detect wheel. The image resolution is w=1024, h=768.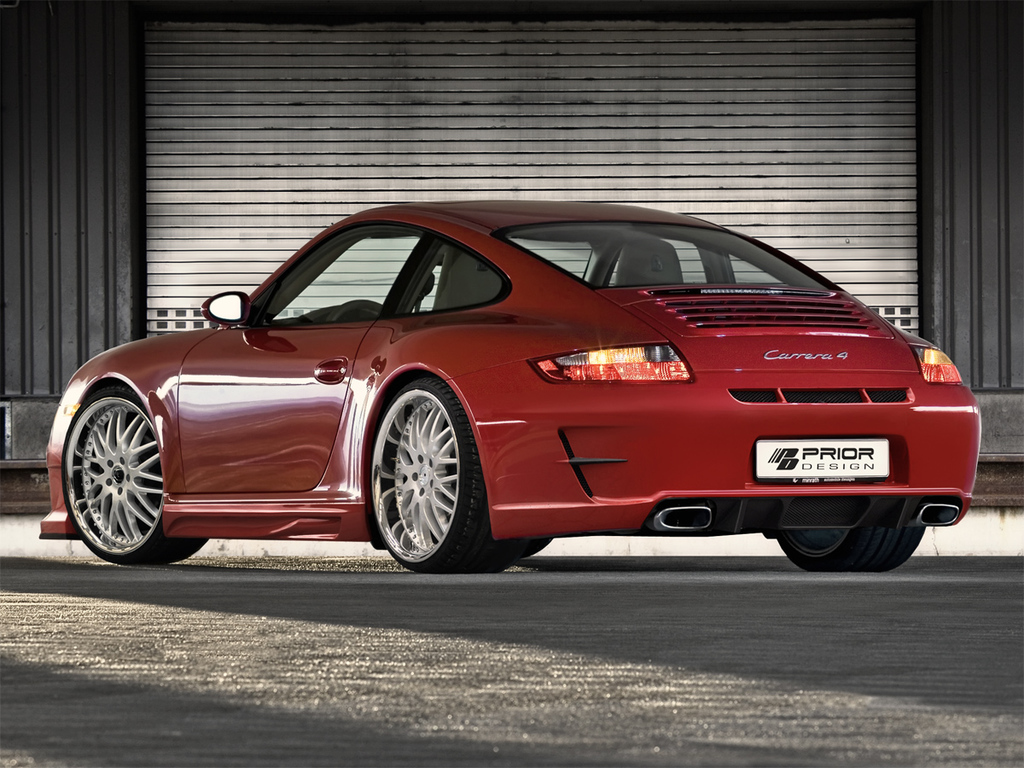
[328,299,383,321].
